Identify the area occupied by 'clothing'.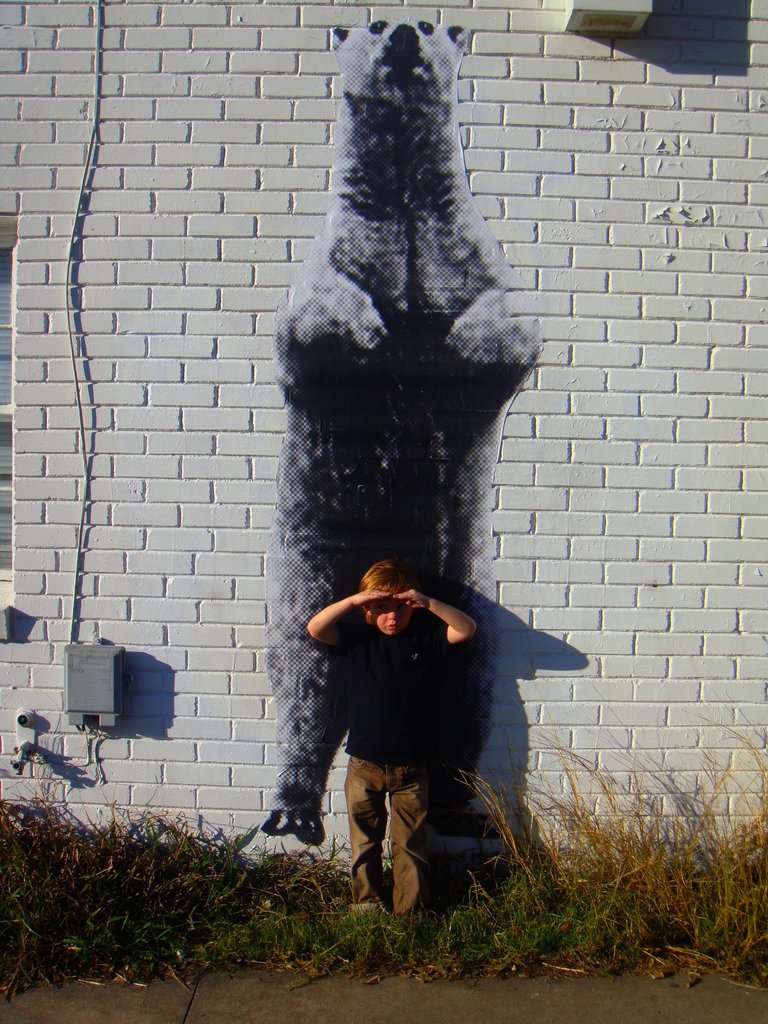
Area: crop(328, 623, 454, 916).
